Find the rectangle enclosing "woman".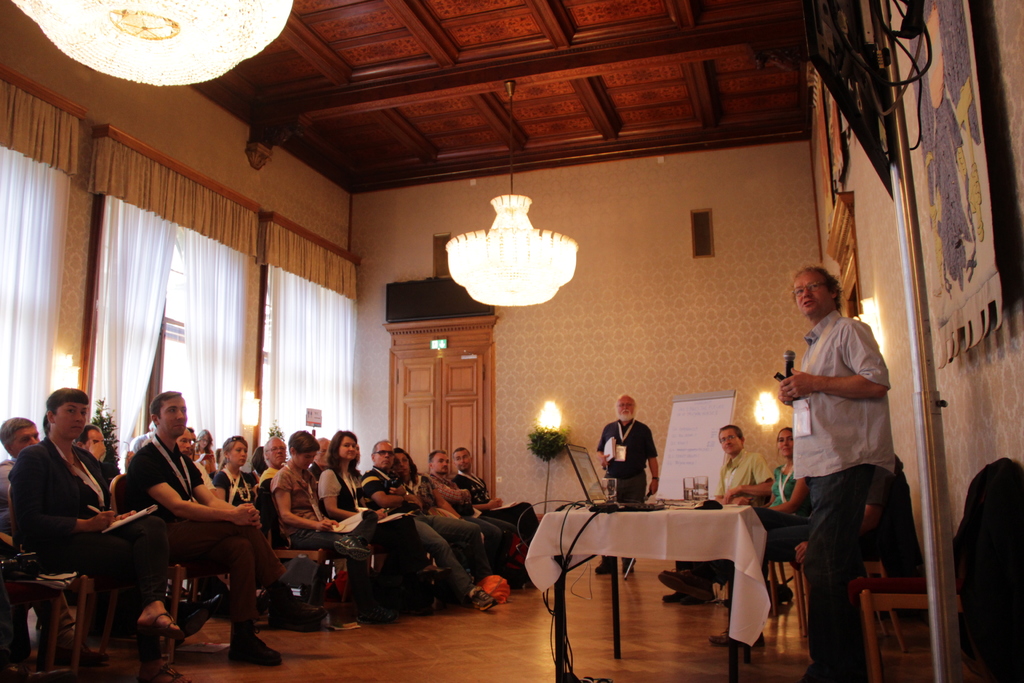
395:448:485:540.
